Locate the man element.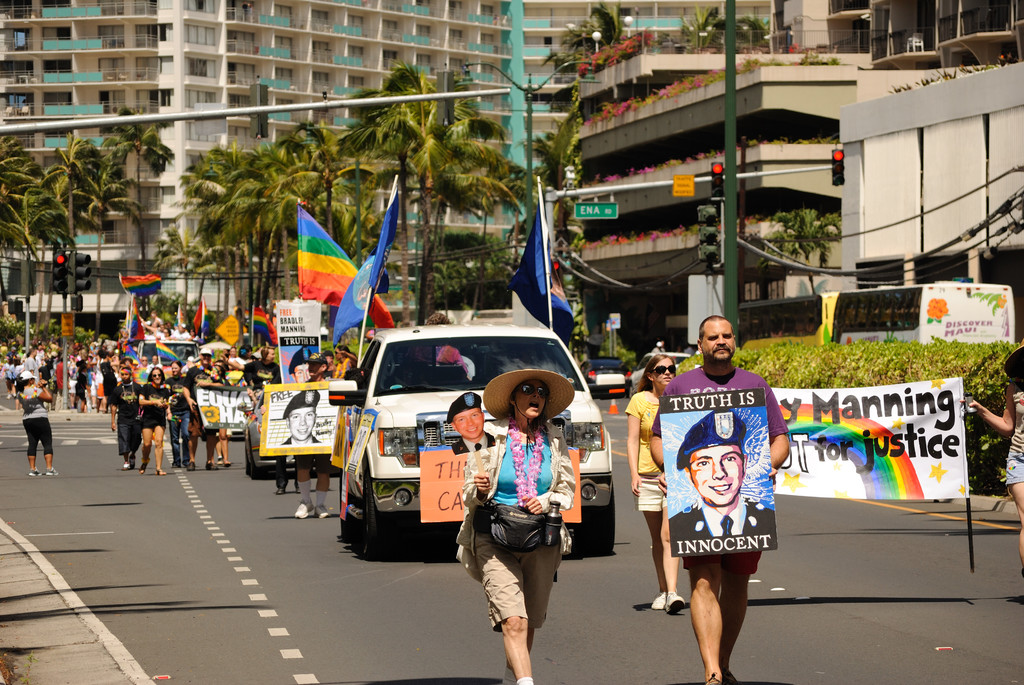
Element bbox: x1=668, y1=405, x2=780, y2=540.
